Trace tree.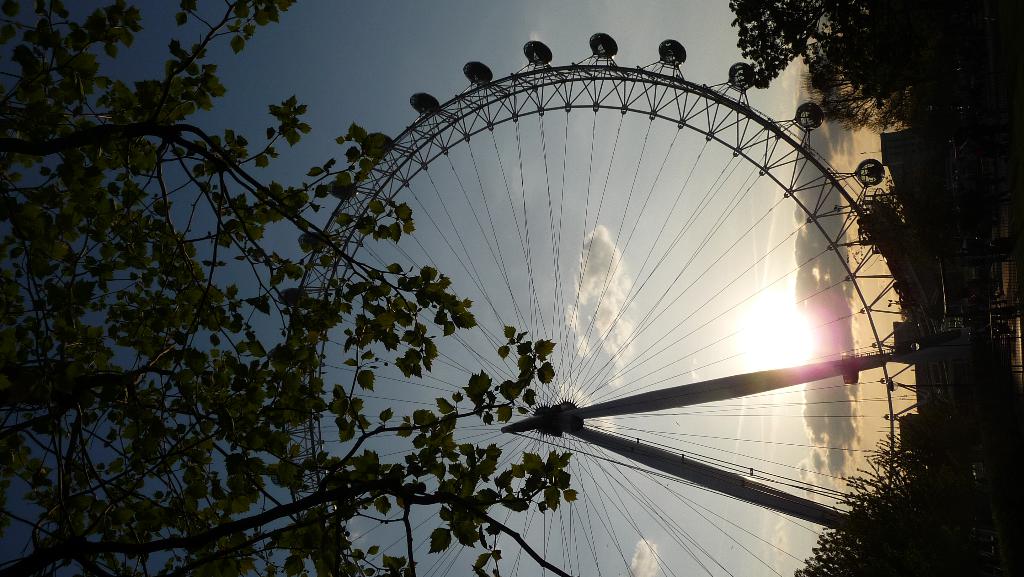
Traced to [left=733, top=0, right=844, bottom=88].
